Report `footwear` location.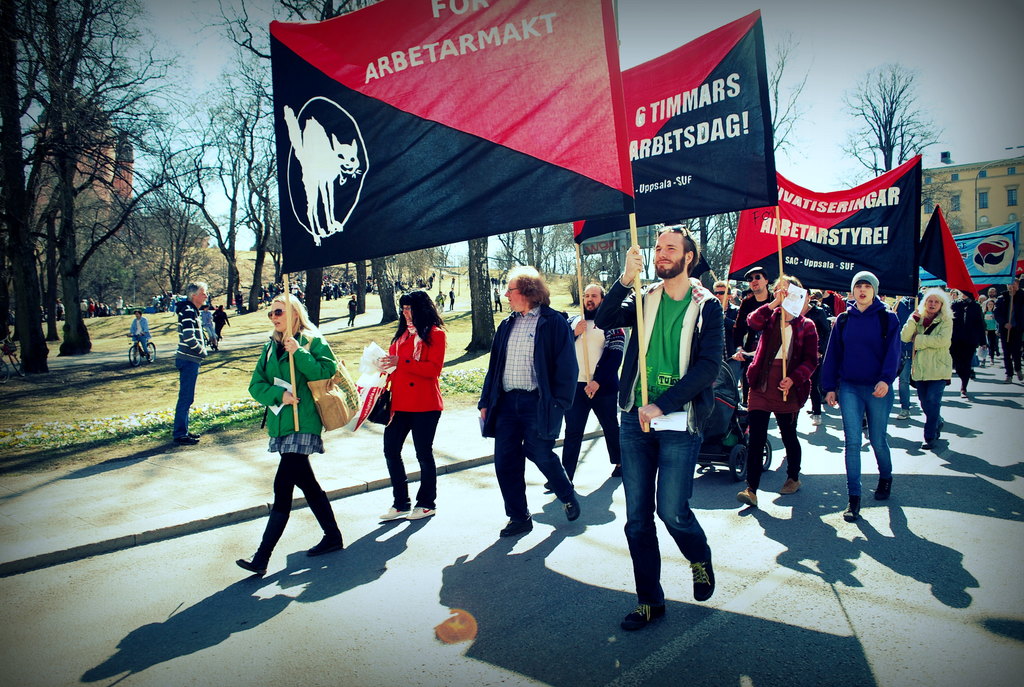
Report: <bbox>308, 519, 348, 555</bbox>.
